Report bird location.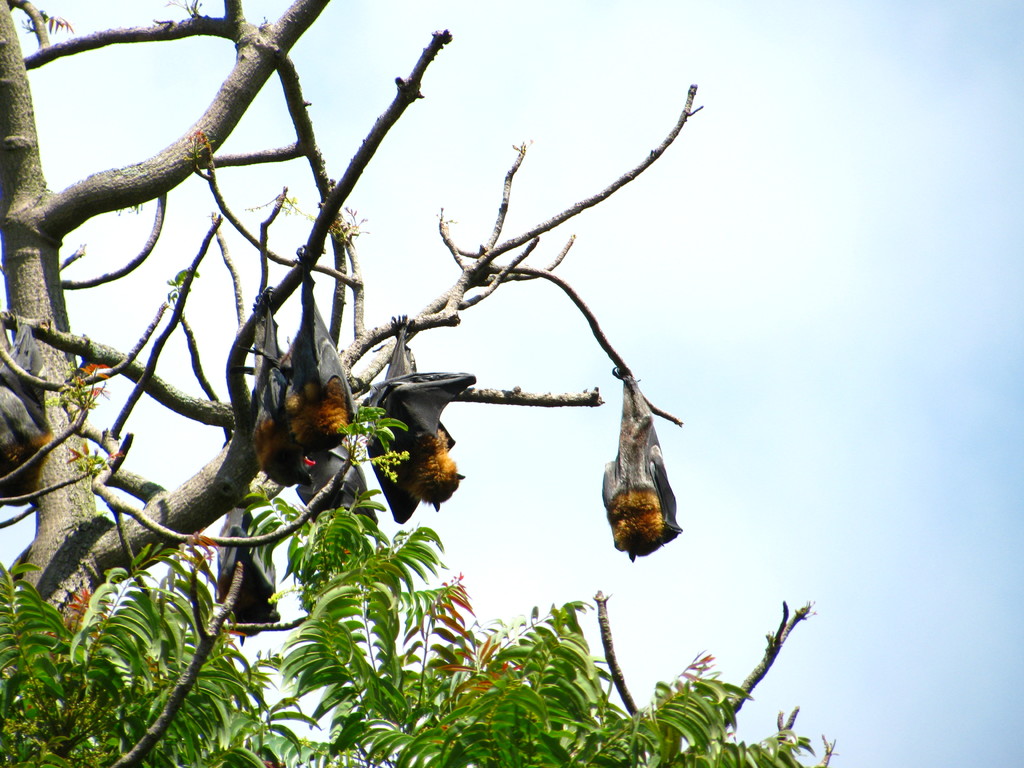
Report: bbox=[210, 504, 273, 648].
